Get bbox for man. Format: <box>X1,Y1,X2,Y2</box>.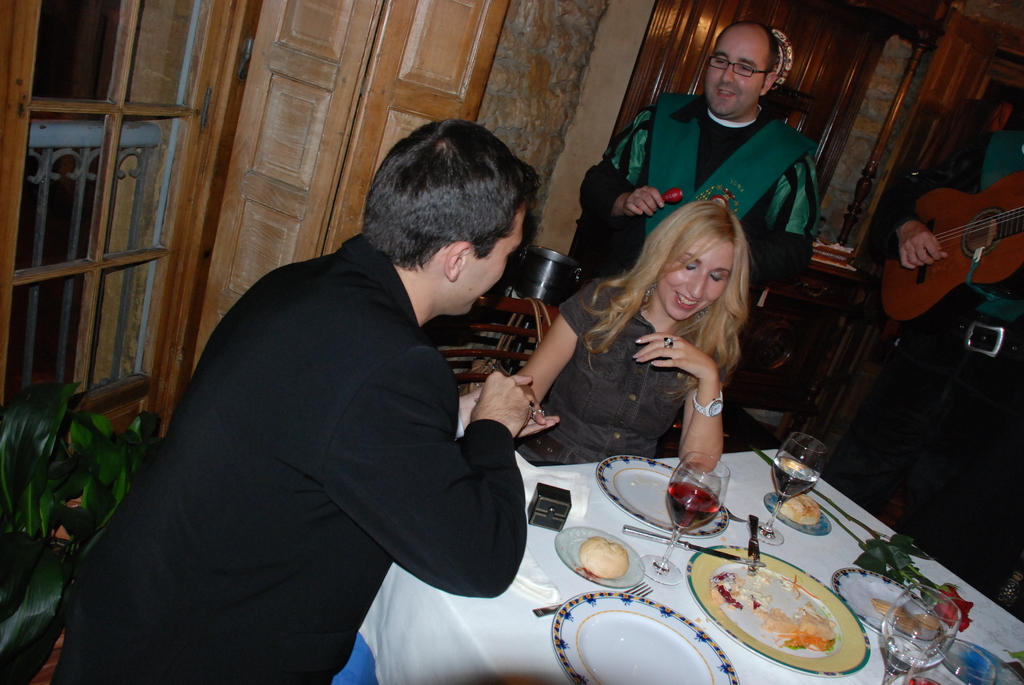
<box>884,123,1023,589</box>.
